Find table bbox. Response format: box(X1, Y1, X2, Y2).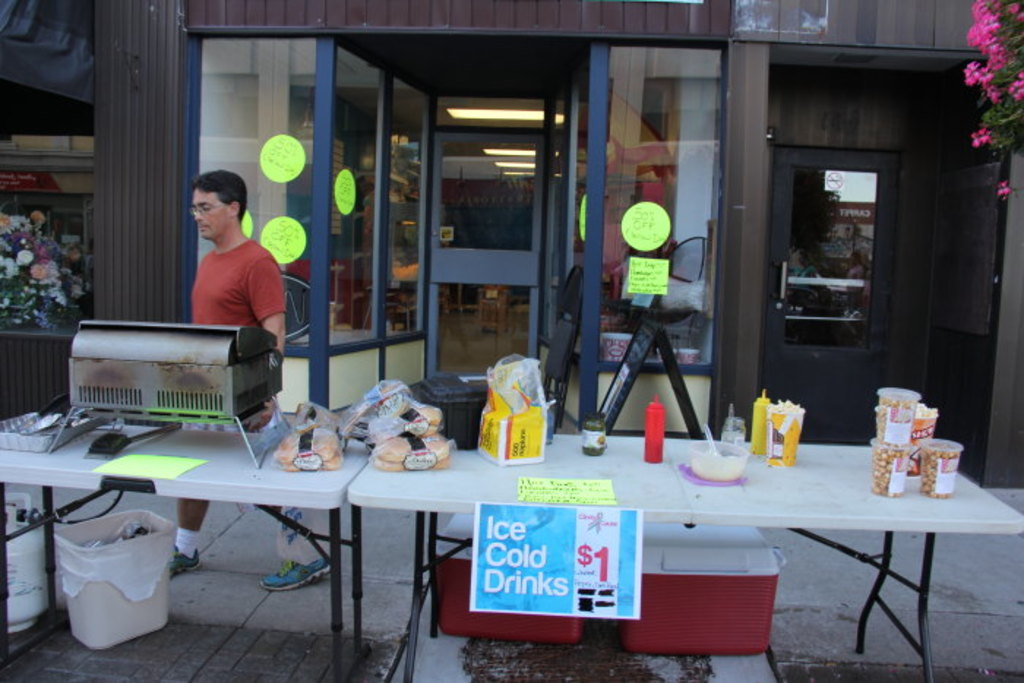
box(341, 421, 1023, 682).
